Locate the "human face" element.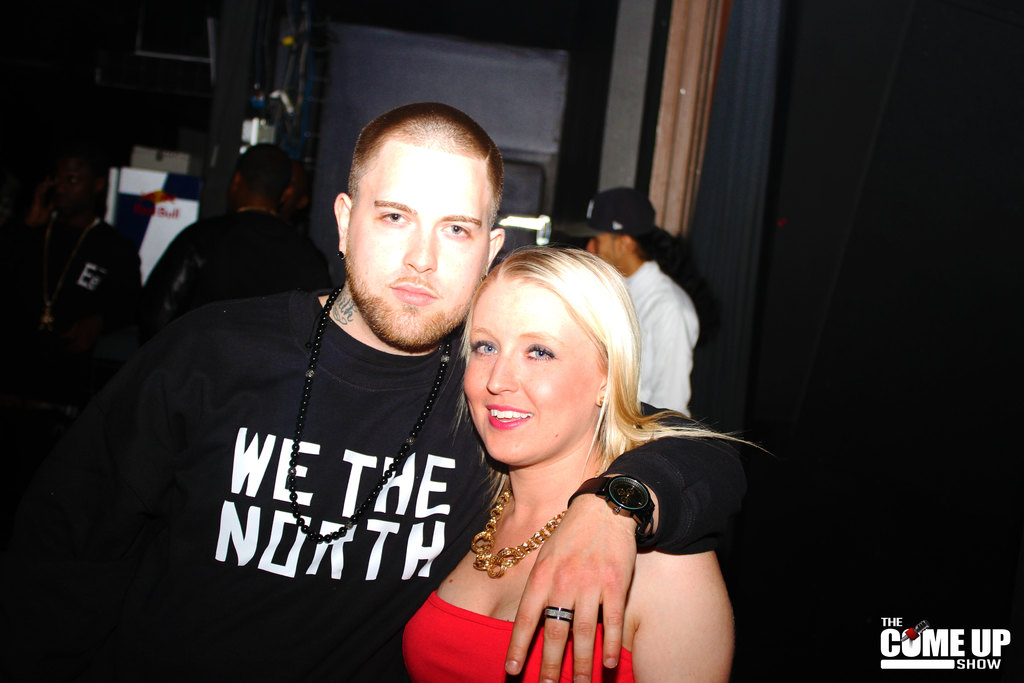
Element bbox: 583,236,619,267.
